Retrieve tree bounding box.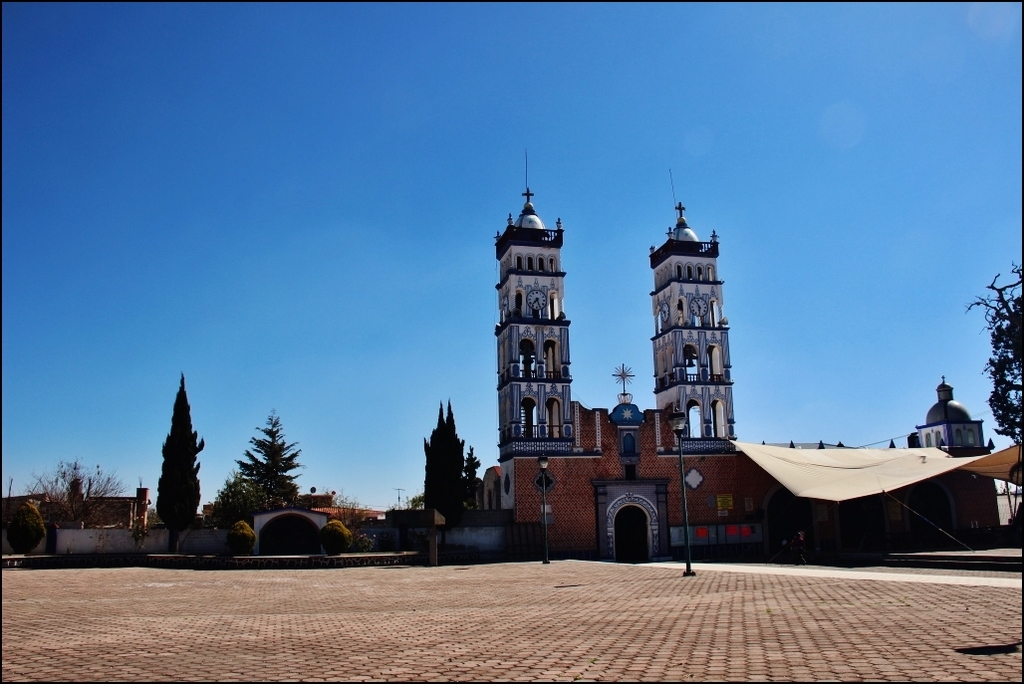
Bounding box: x1=13 y1=454 x2=129 y2=555.
